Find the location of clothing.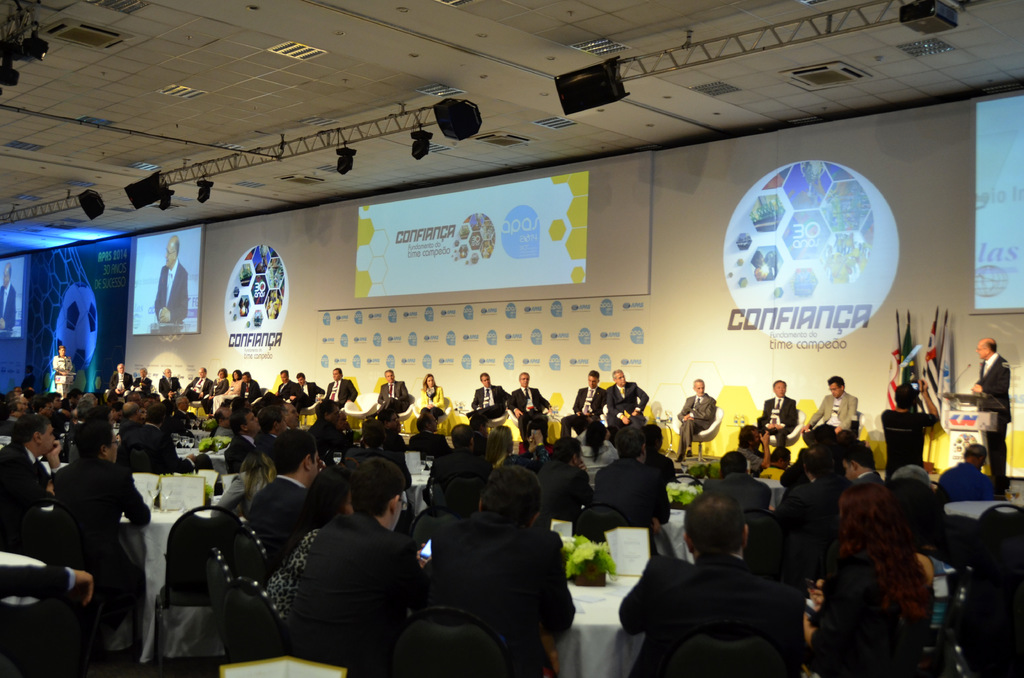
Location: l=979, t=351, r=1014, b=494.
